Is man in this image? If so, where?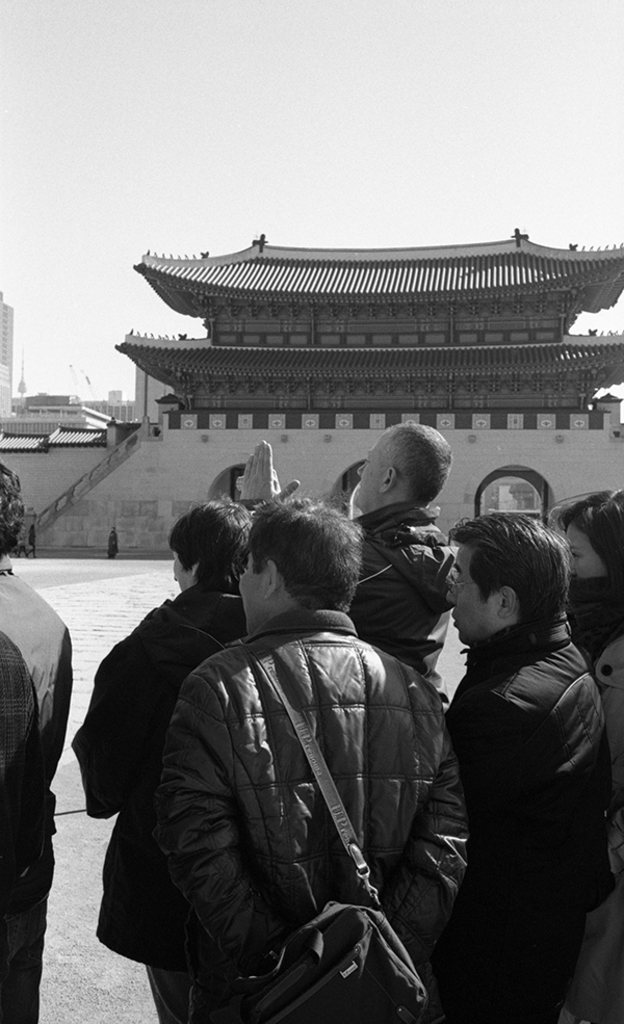
Yes, at select_region(434, 516, 620, 1023).
